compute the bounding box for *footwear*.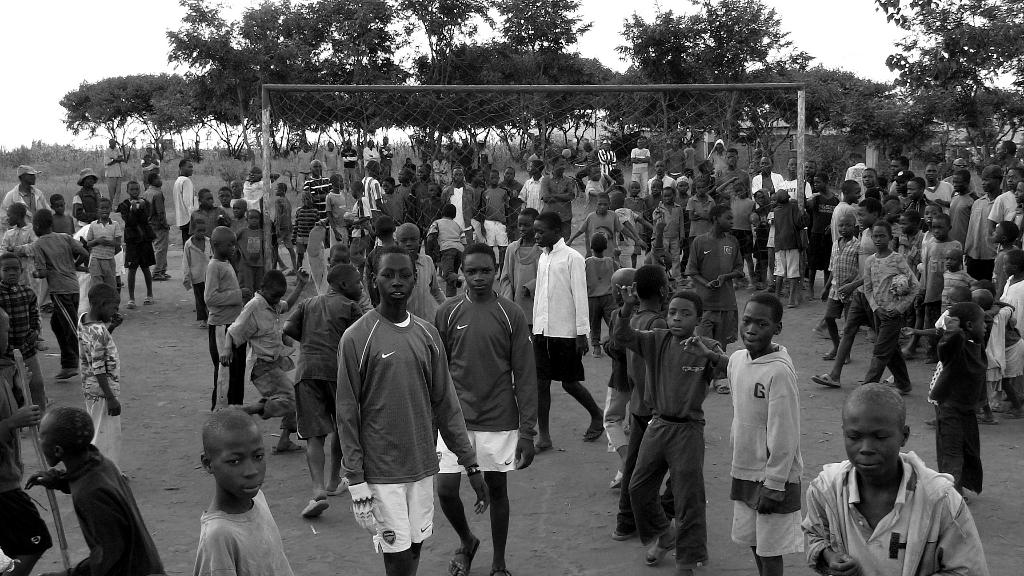
<box>811,371,841,387</box>.
